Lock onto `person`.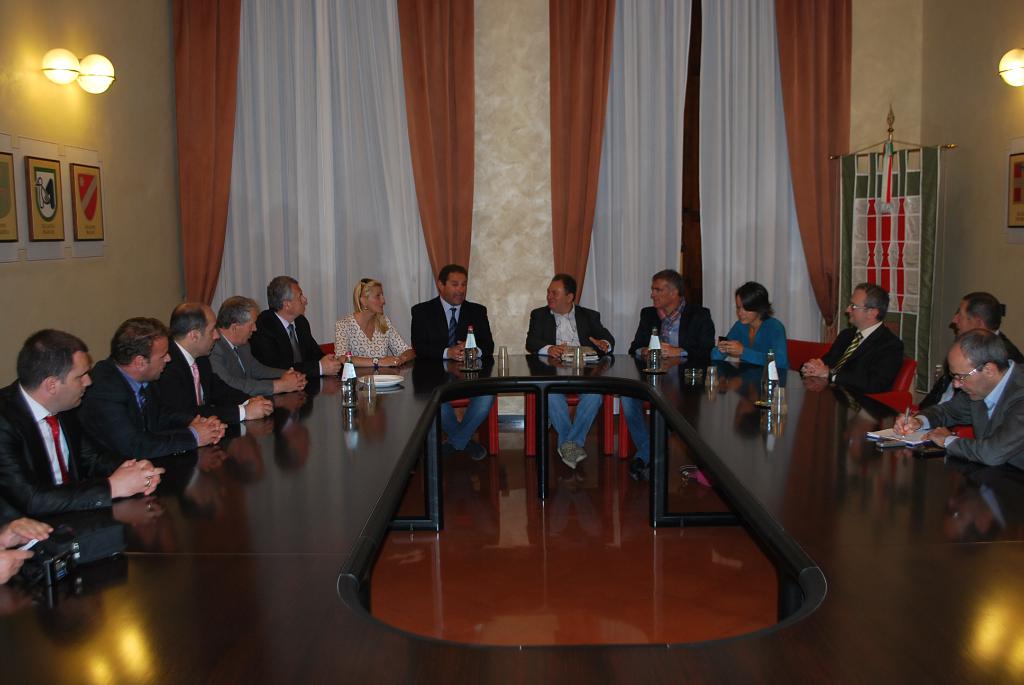
Locked: crop(67, 319, 225, 478).
